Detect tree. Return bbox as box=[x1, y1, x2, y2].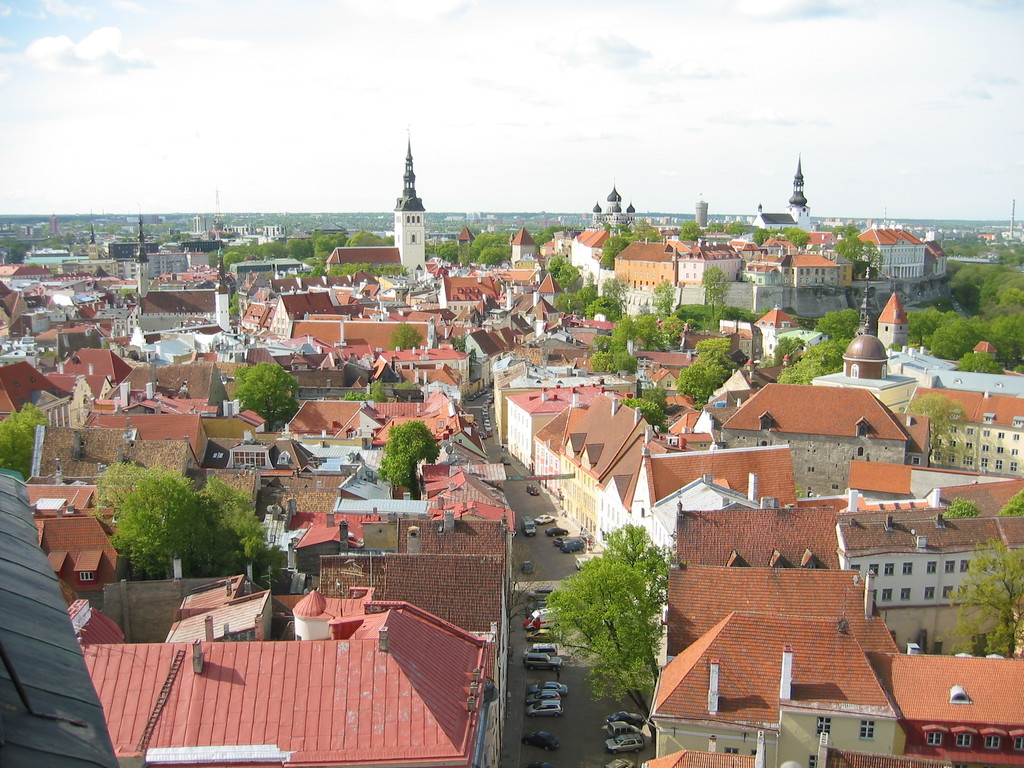
box=[950, 352, 1012, 375].
